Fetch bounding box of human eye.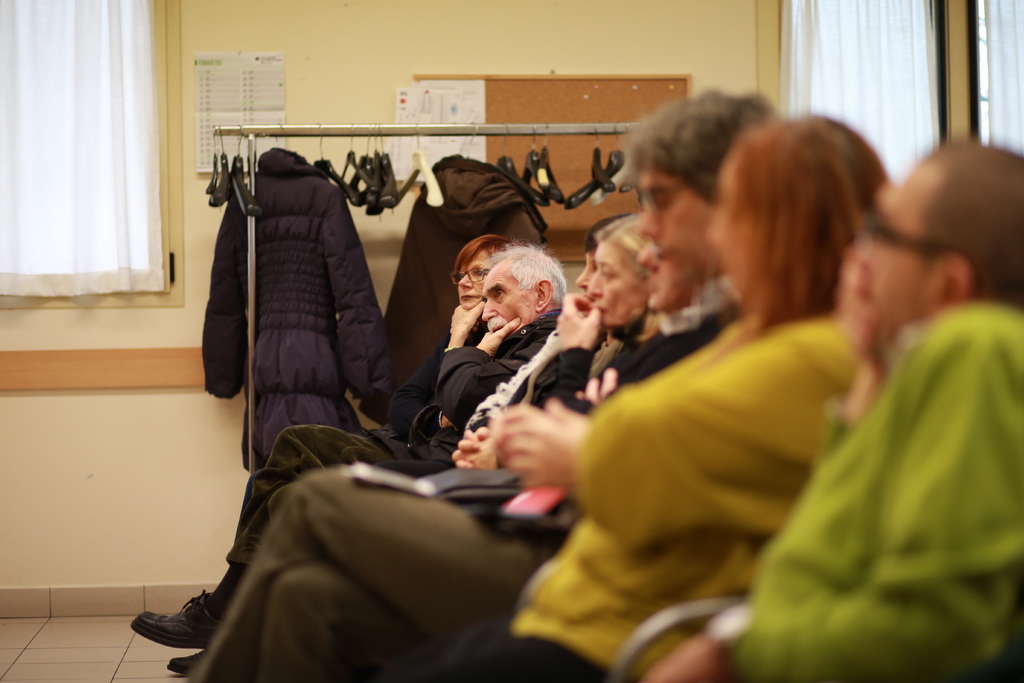
Bbox: <box>493,290,507,300</box>.
